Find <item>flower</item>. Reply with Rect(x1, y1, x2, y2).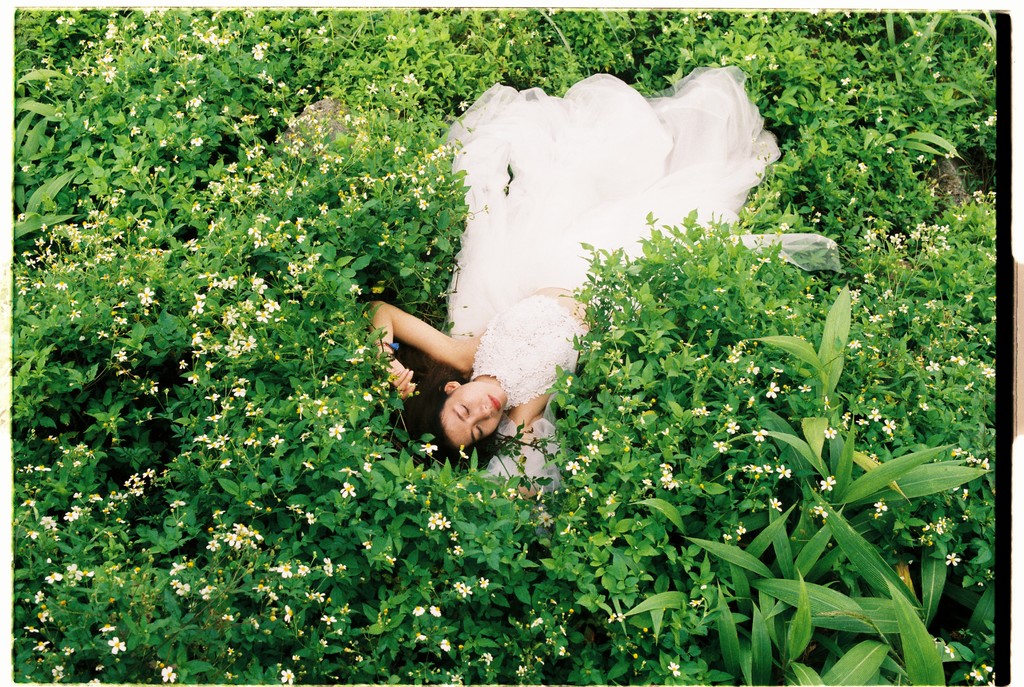
Rect(611, 618, 617, 627).
